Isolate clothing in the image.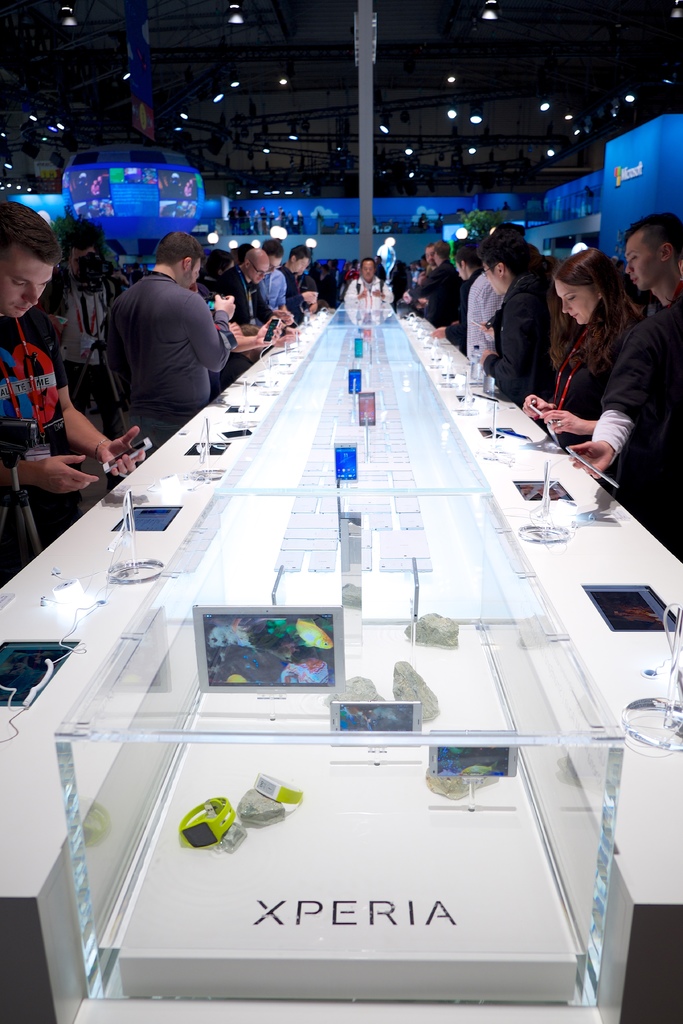
Isolated region: detection(94, 234, 244, 434).
